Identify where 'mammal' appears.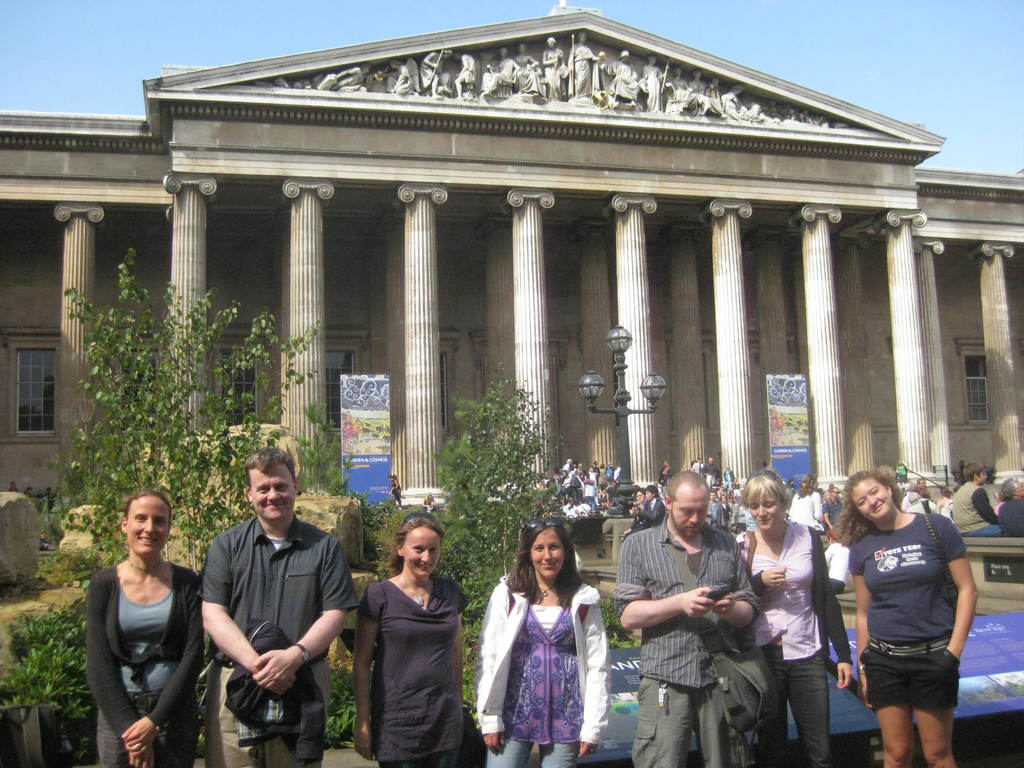
Appears at (801, 419, 808, 424).
